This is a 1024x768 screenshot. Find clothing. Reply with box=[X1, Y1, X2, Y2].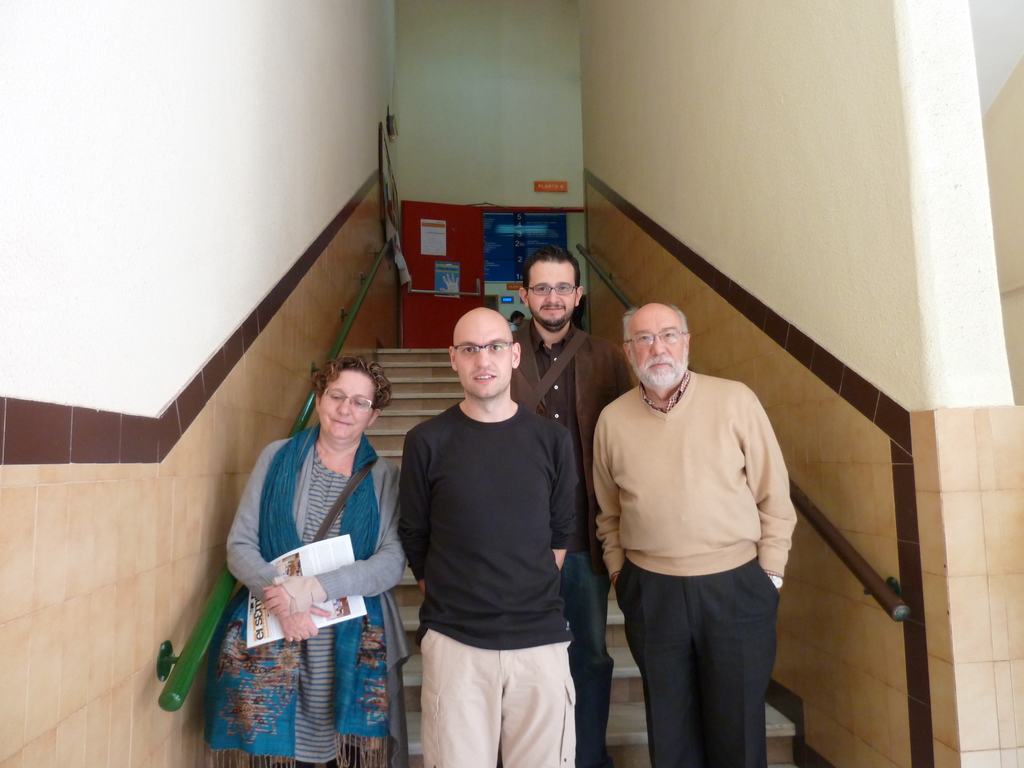
box=[190, 393, 416, 767].
